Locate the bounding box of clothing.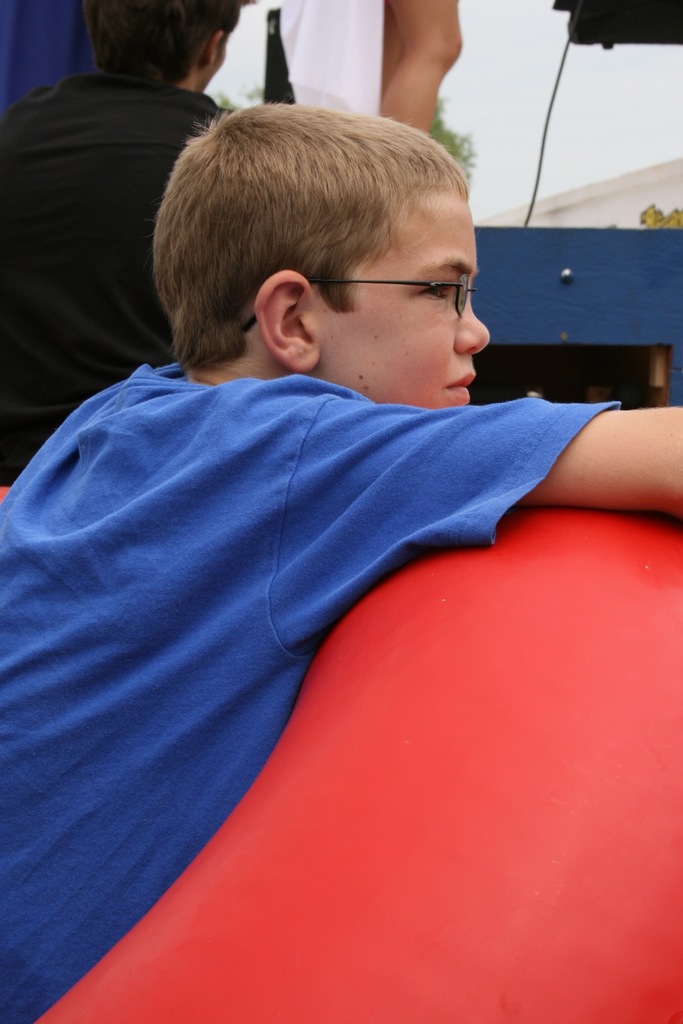
Bounding box: [left=13, top=300, right=679, bottom=1023].
